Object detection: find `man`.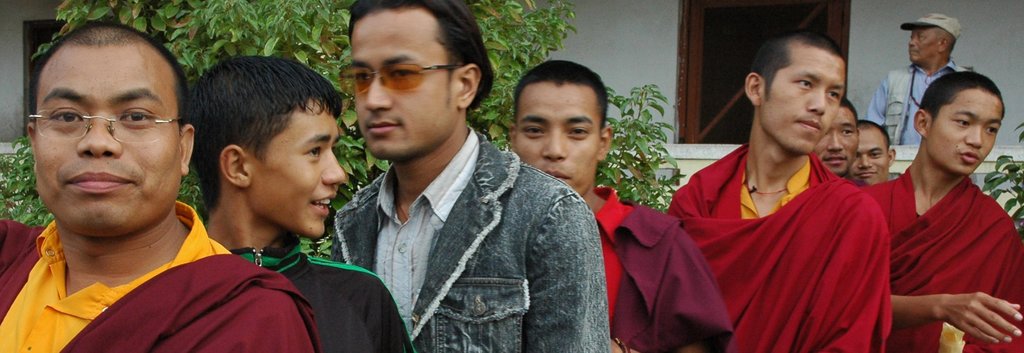
<bbox>843, 119, 898, 187</bbox>.
